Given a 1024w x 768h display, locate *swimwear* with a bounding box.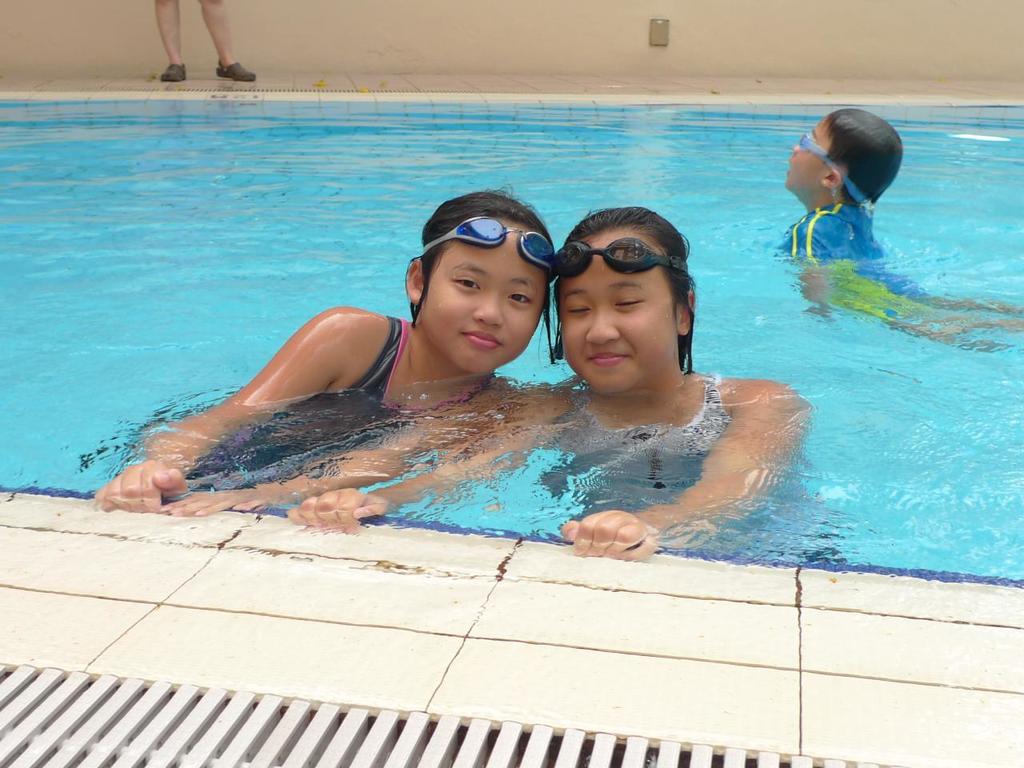
Located: box(767, 190, 970, 346).
